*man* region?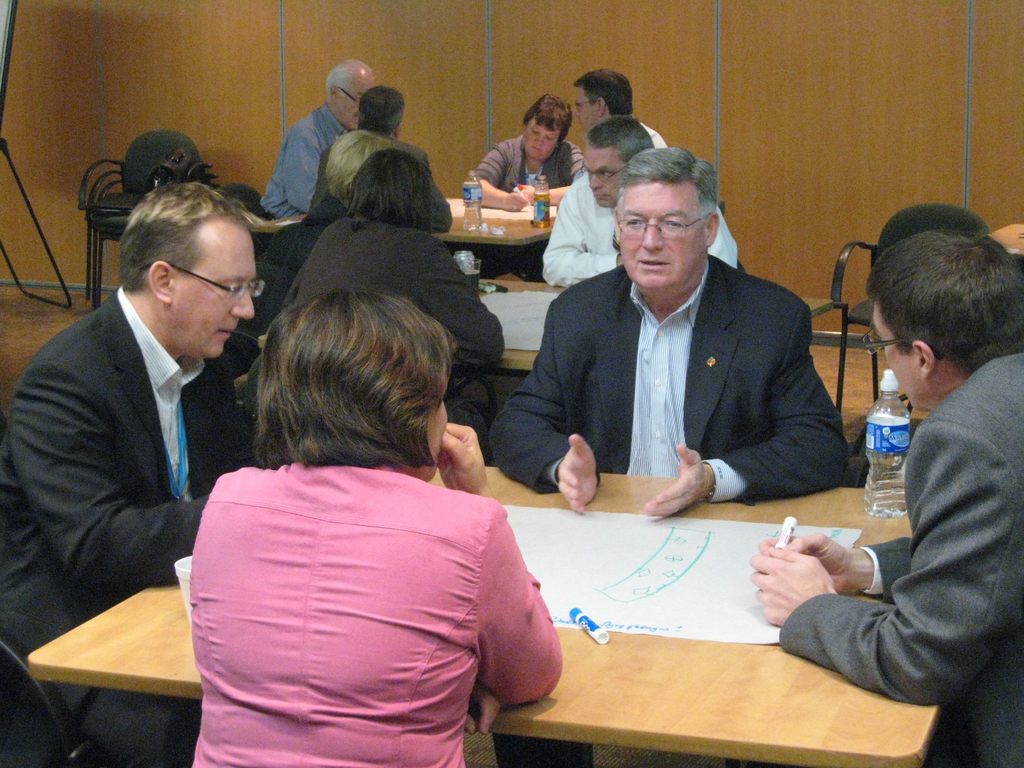
box=[264, 129, 396, 276]
